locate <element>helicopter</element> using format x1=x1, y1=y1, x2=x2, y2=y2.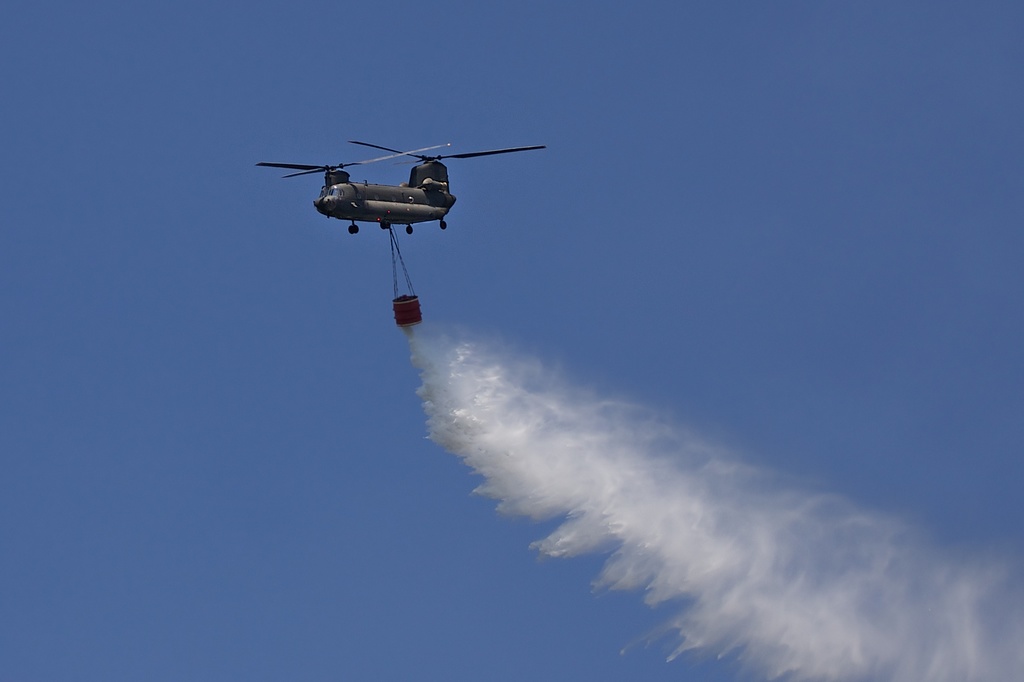
x1=253, y1=141, x2=547, y2=236.
